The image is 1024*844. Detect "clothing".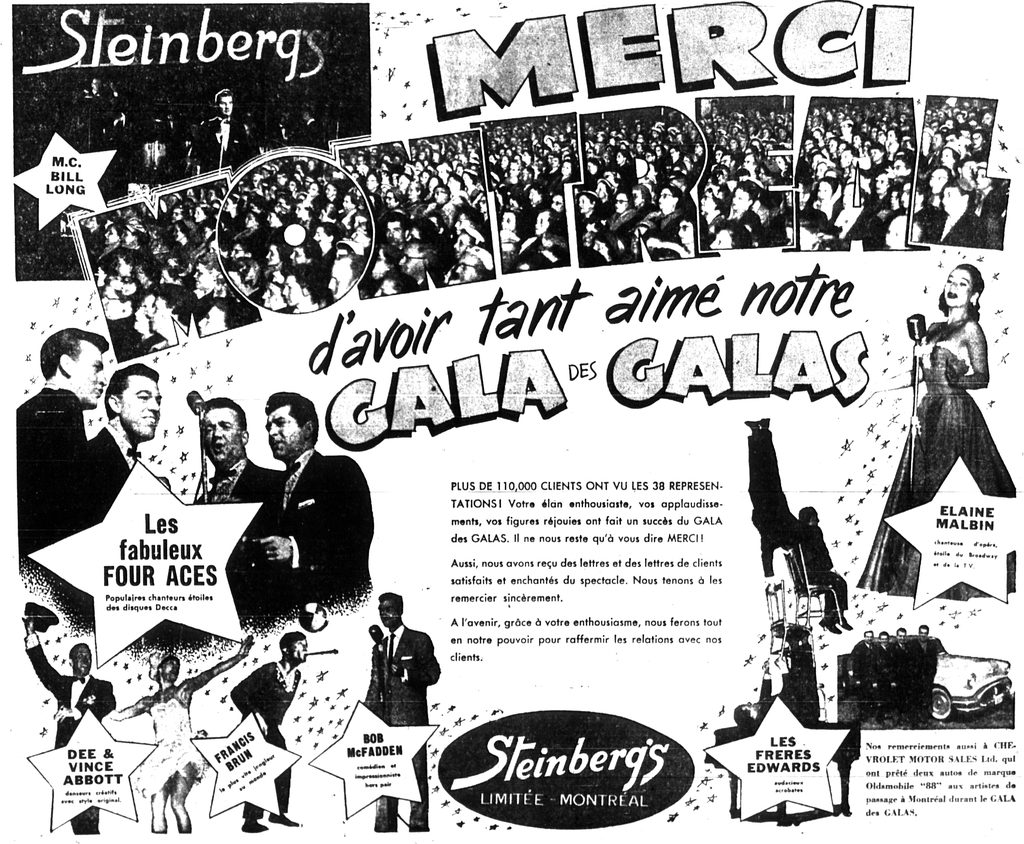
Detection: select_region(23, 636, 111, 827).
